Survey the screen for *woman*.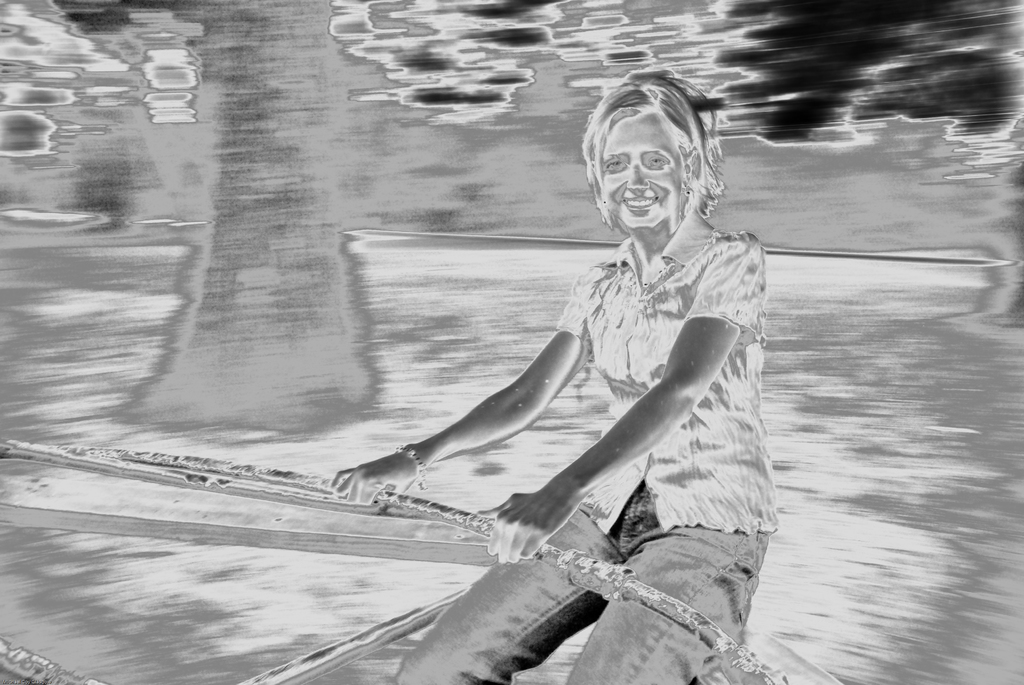
Survey found: pyautogui.locateOnScreen(332, 95, 828, 622).
